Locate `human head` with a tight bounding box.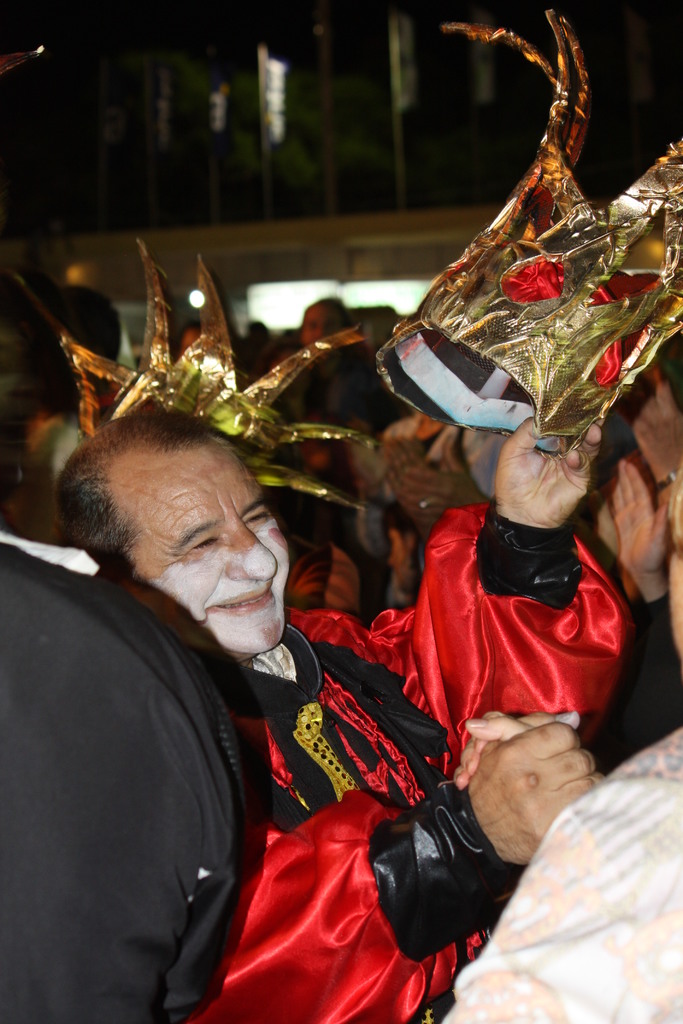
{"x1": 62, "y1": 408, "x2": 292, "y2": 650}.
